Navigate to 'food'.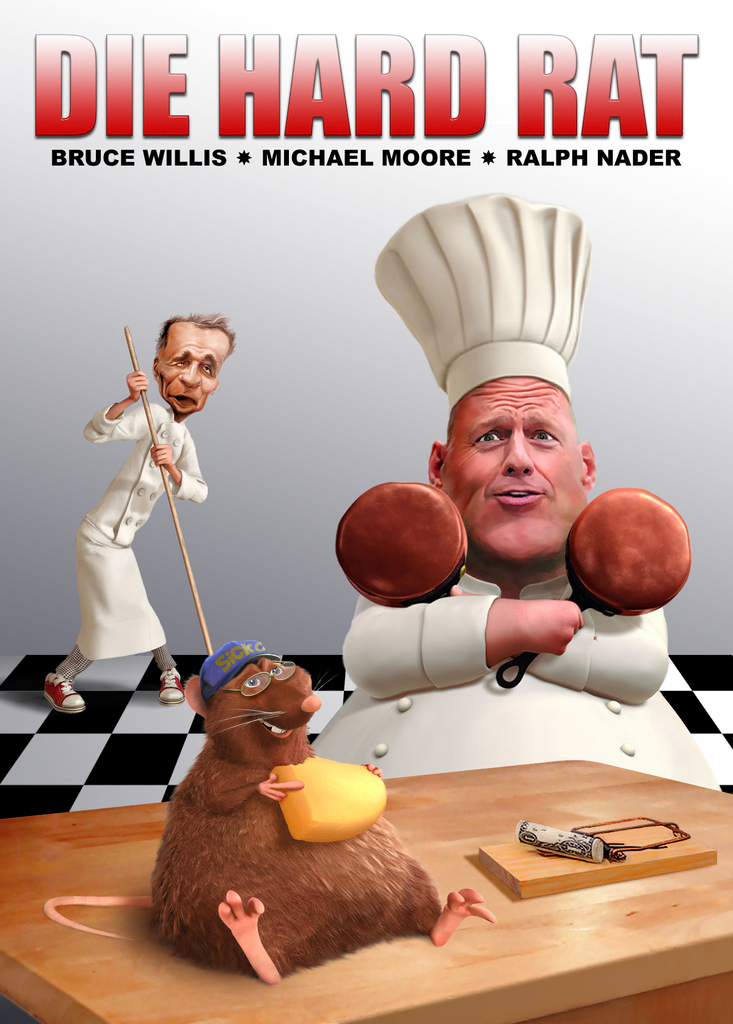
Navigation target: bbox=[567, 485, 693, 620].
